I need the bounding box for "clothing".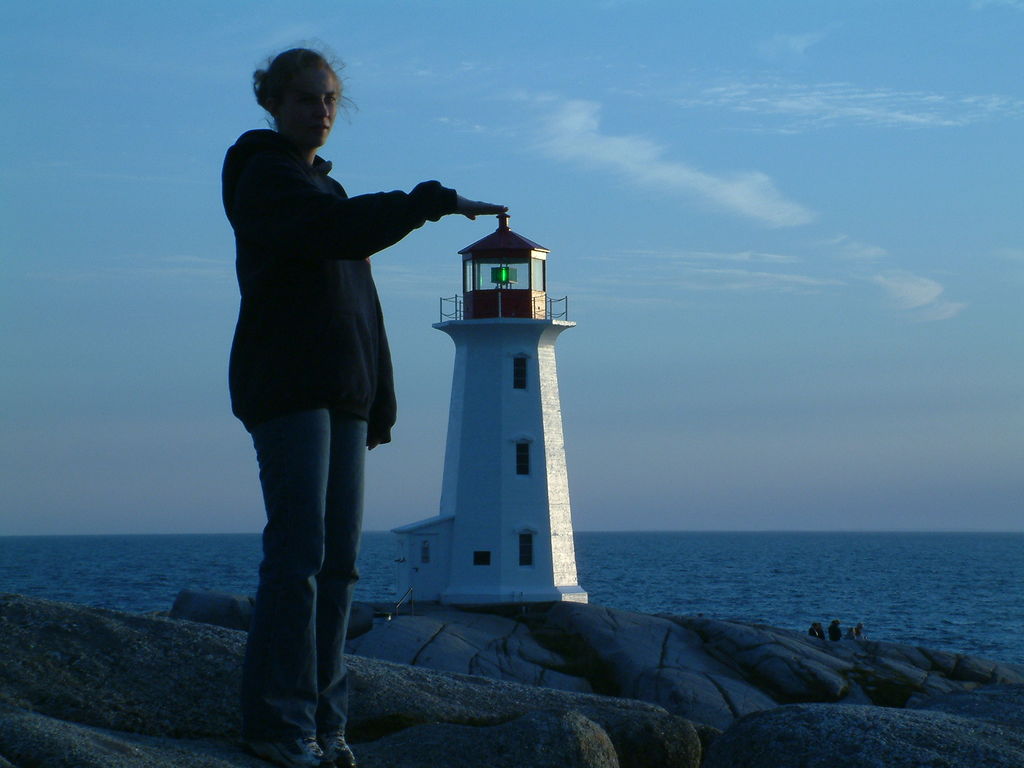
Here it is: l=220, t=110, r=482, b=741.
